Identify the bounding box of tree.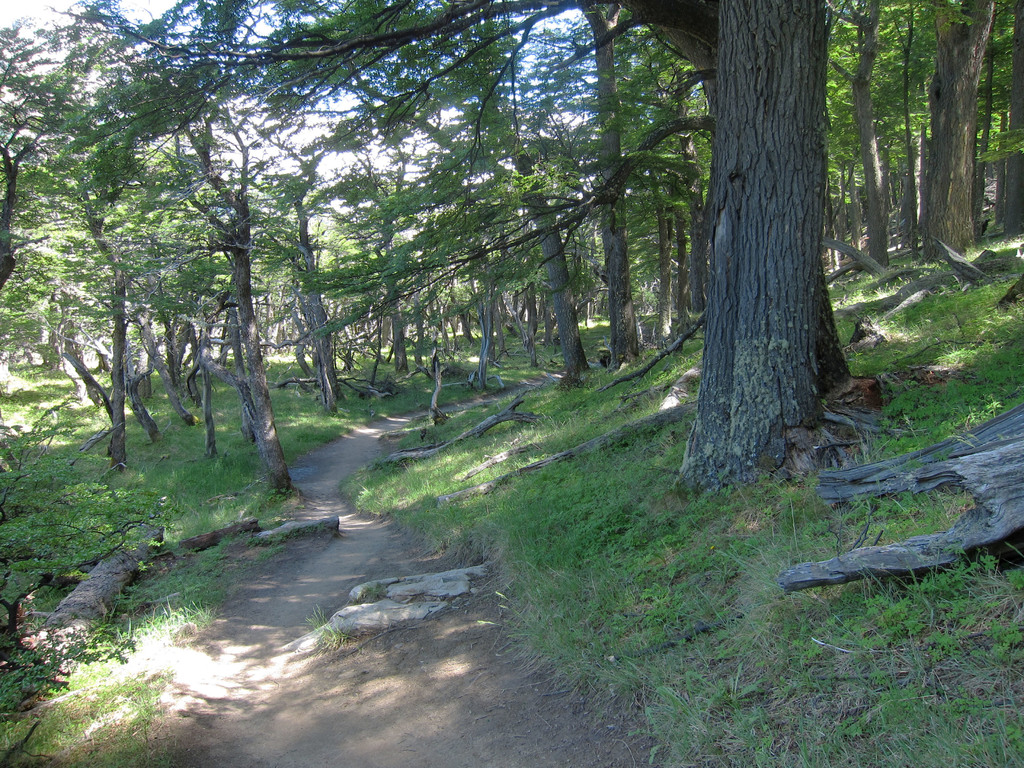
pyautogui.locateOnScreen(45, 0, 884, 419).
